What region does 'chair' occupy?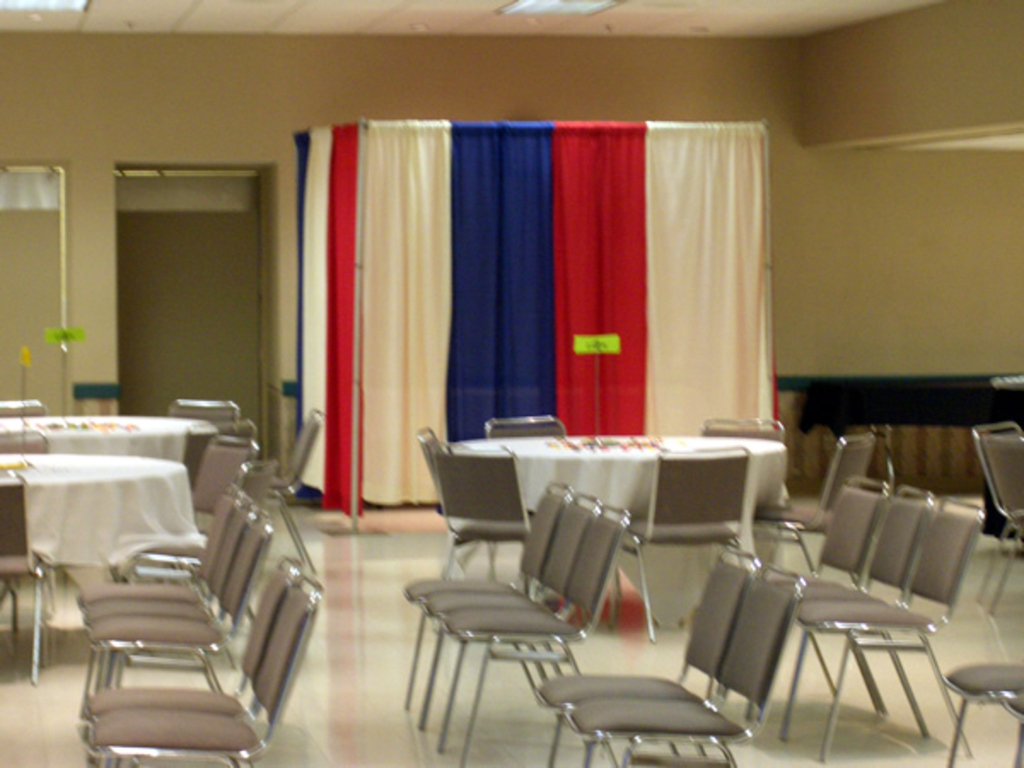
{"x1": 481, "y1": 413, "x2": 572, "y2": 440}.
